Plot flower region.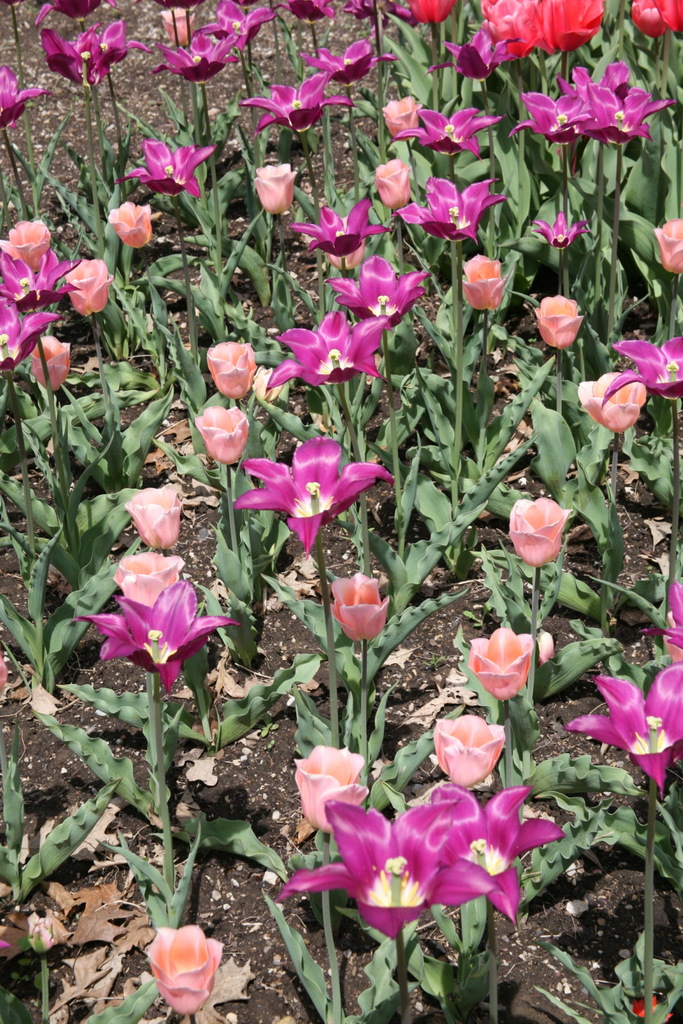
Plotted at region(269, 0, 335, 22).
